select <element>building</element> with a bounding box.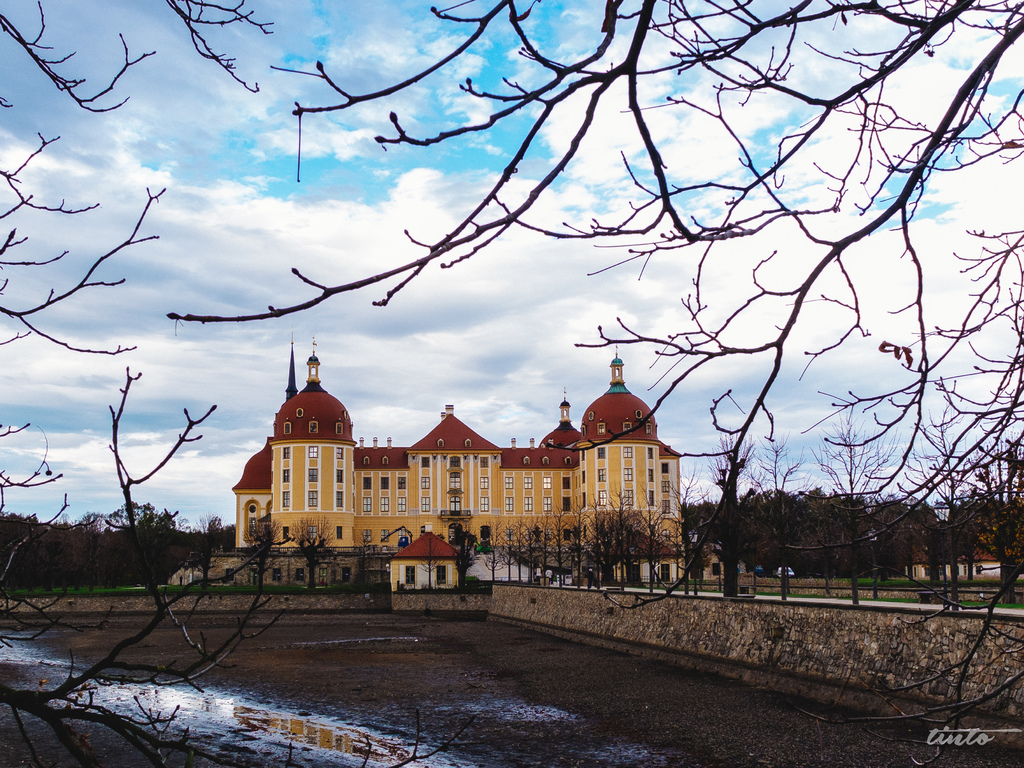
231, 331, 682, 600.
